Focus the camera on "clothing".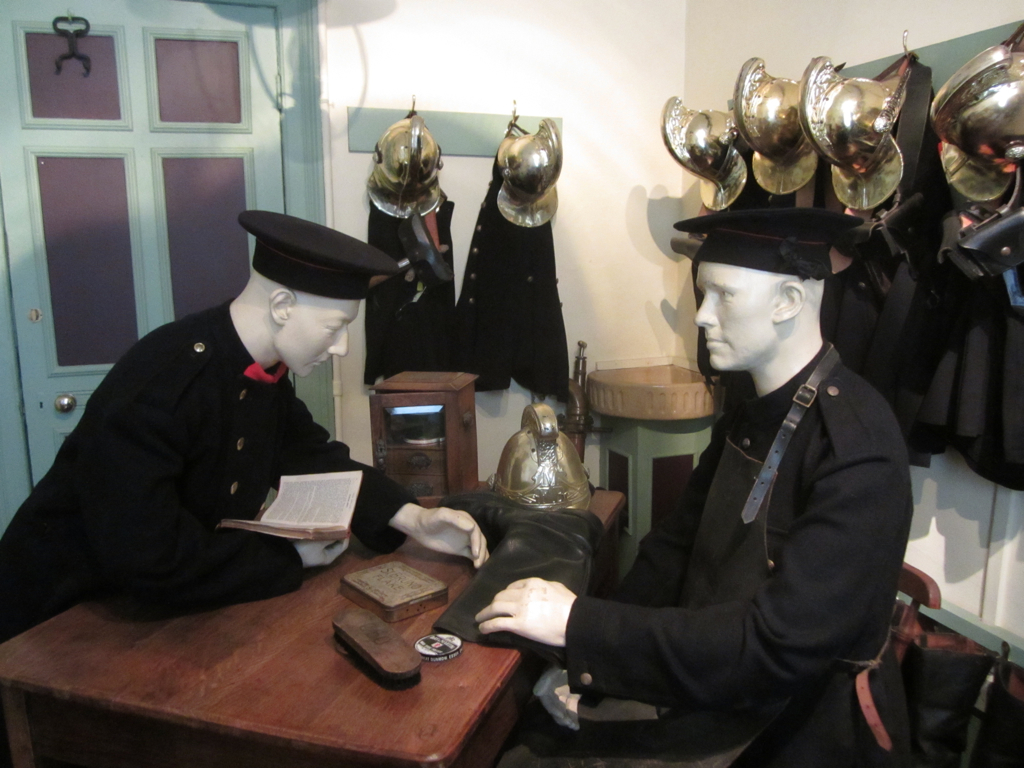
Focus region: left=0, top=297, right=449, bottom=631.
